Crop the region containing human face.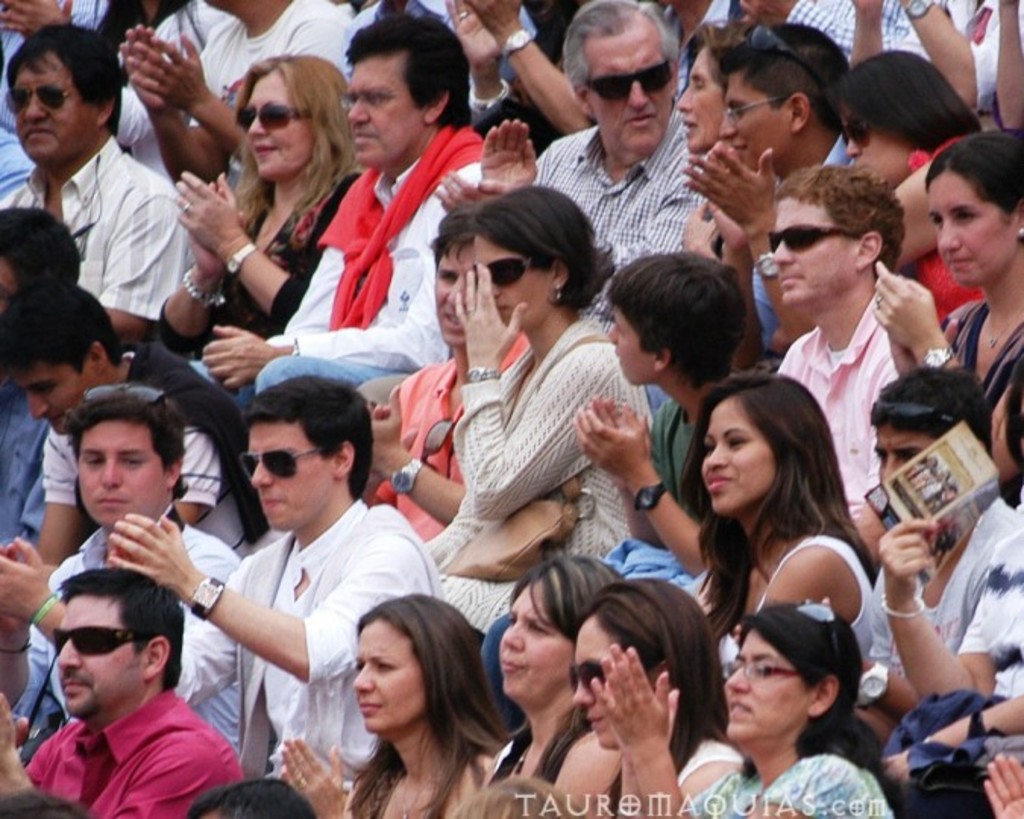
Crop region: rect(11, 359, 91, 443).
